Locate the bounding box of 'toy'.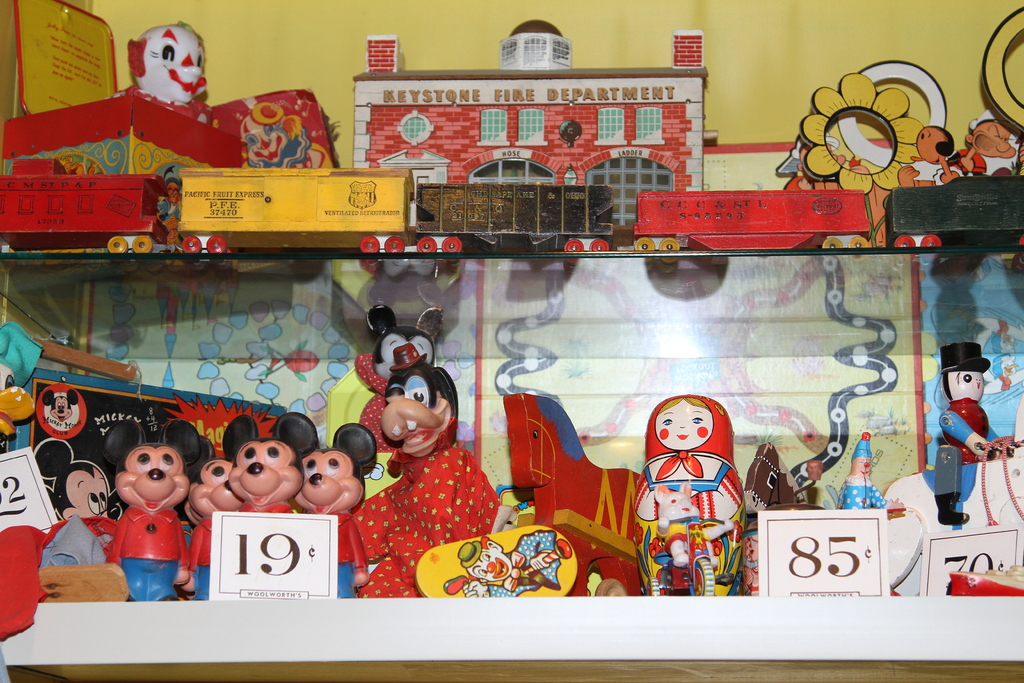
Bounding box: (225, 418, 316, 519).
